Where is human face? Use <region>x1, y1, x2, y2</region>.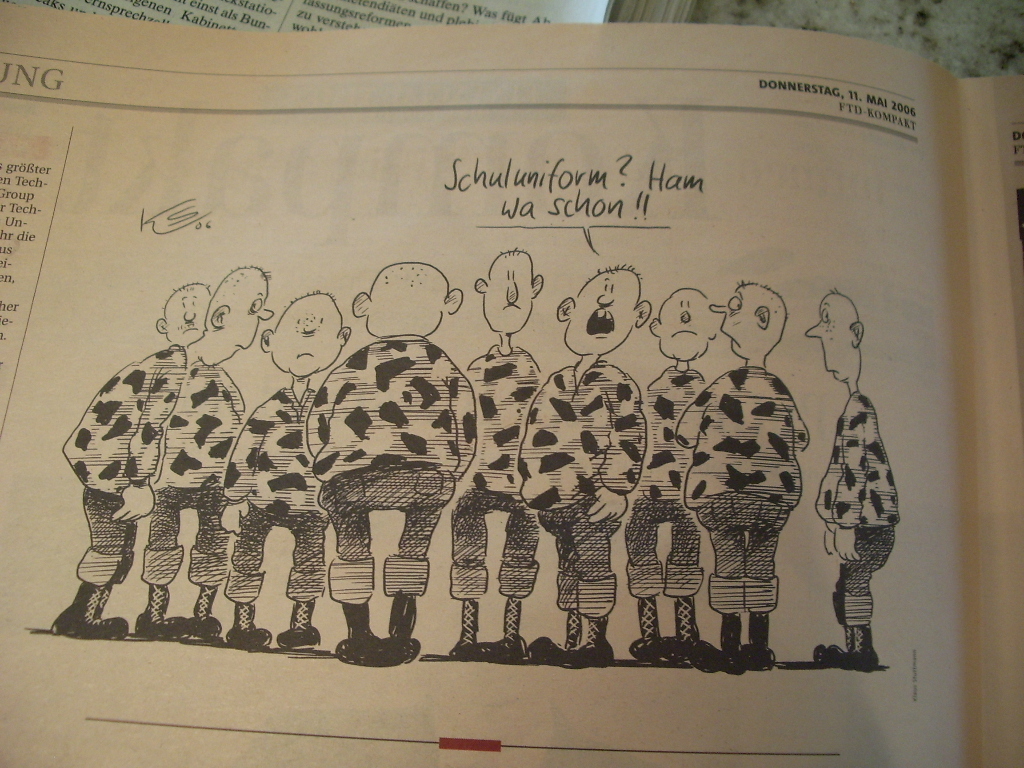
<region>661, 288, 708, 362</region>.
